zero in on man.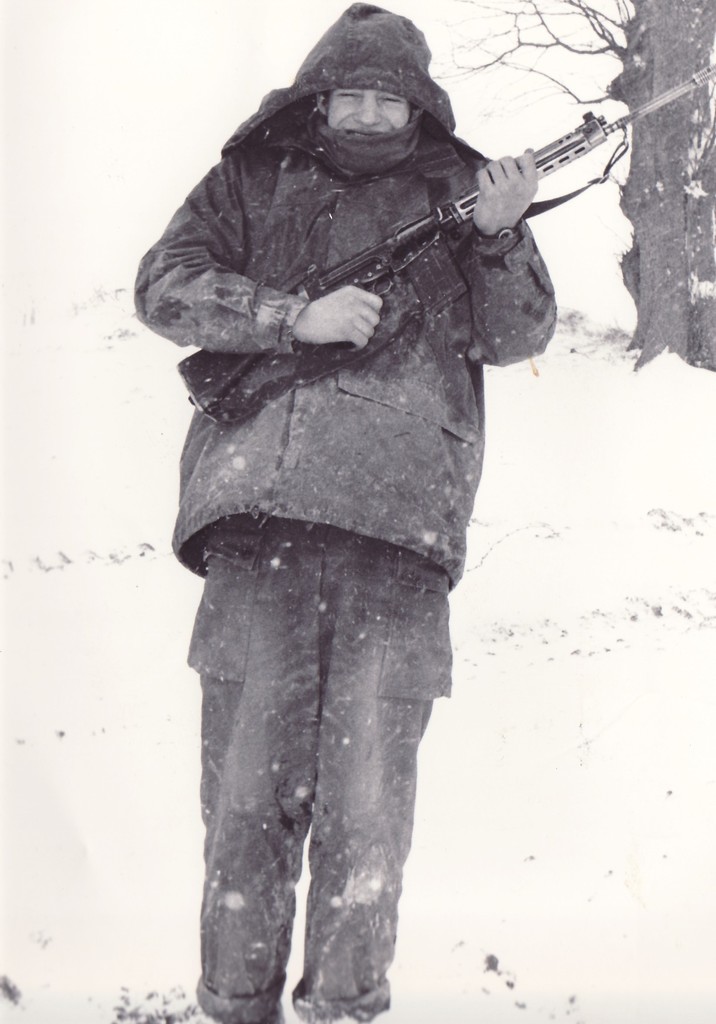
Zeroed in: [145,32,628,1023].
